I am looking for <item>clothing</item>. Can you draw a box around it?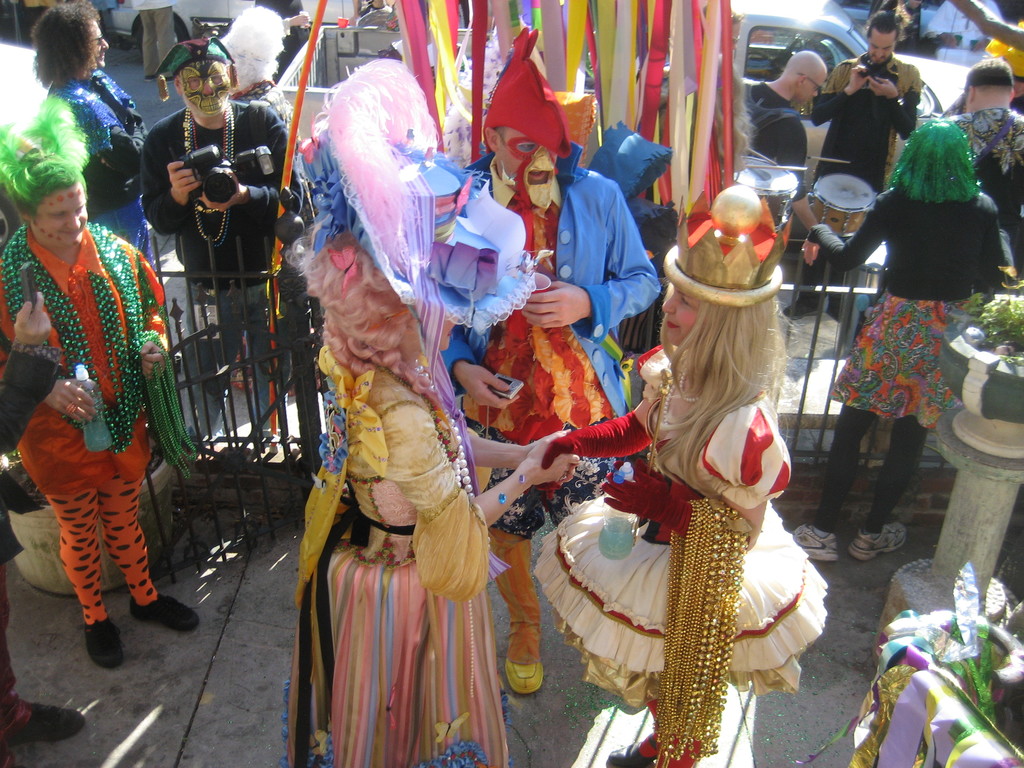
Sure, the bounding box is x1=531, y1=344, x2=828, y2=712.
